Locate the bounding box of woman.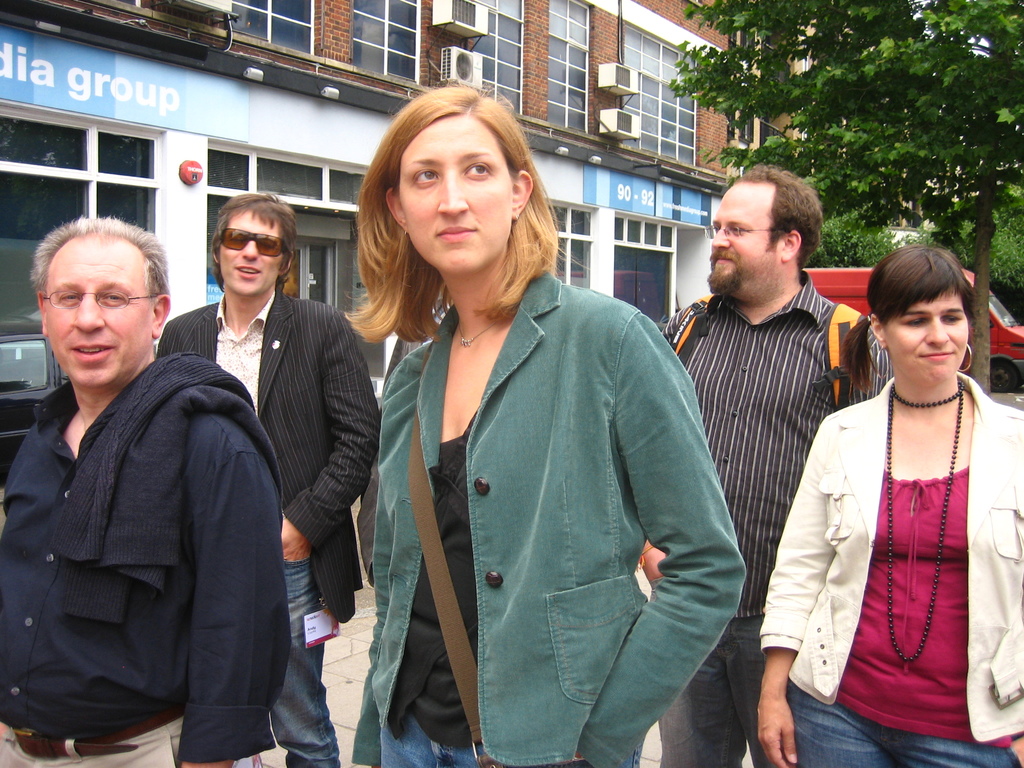
Bounding box: (left=757, top=246, right=1023, bottom=767).
